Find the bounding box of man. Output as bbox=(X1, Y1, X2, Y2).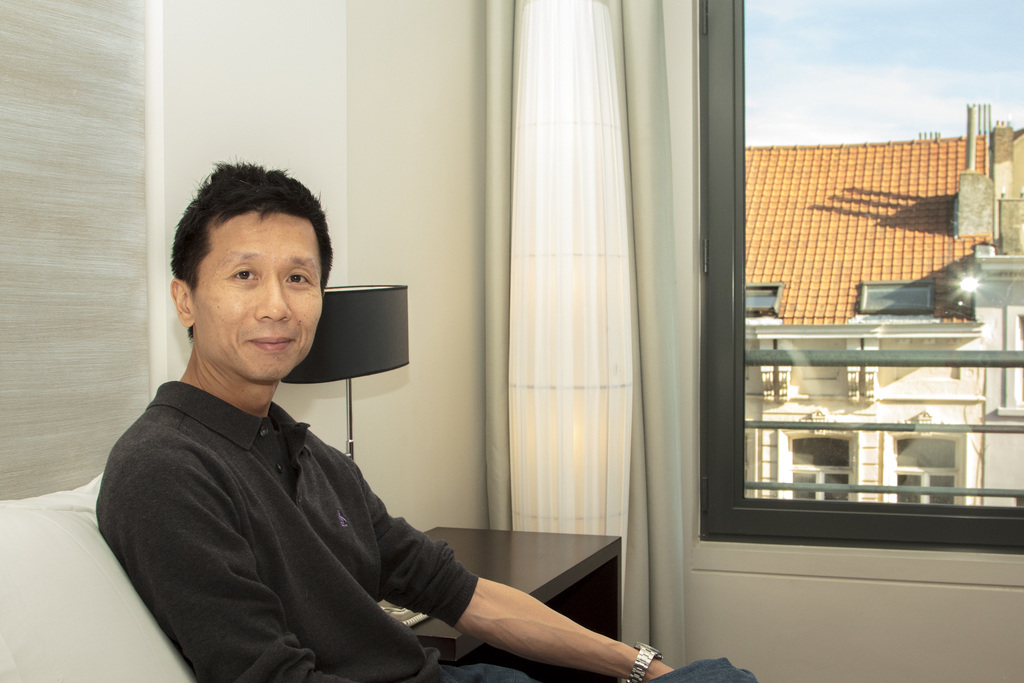
bbox=(94, 153, 760, 682).
